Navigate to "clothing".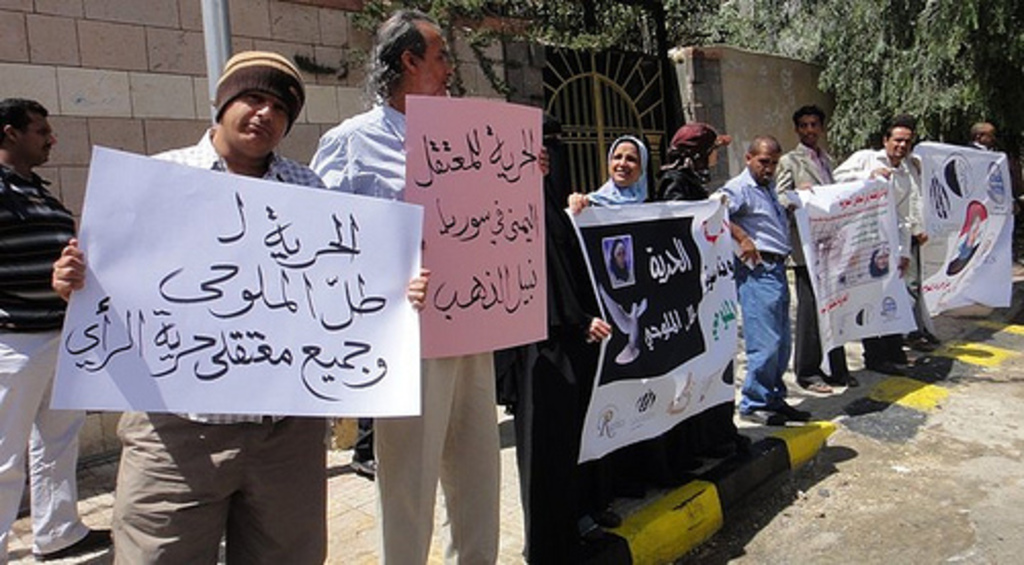
Navigation target: detection(0, 164, 106, 561).
